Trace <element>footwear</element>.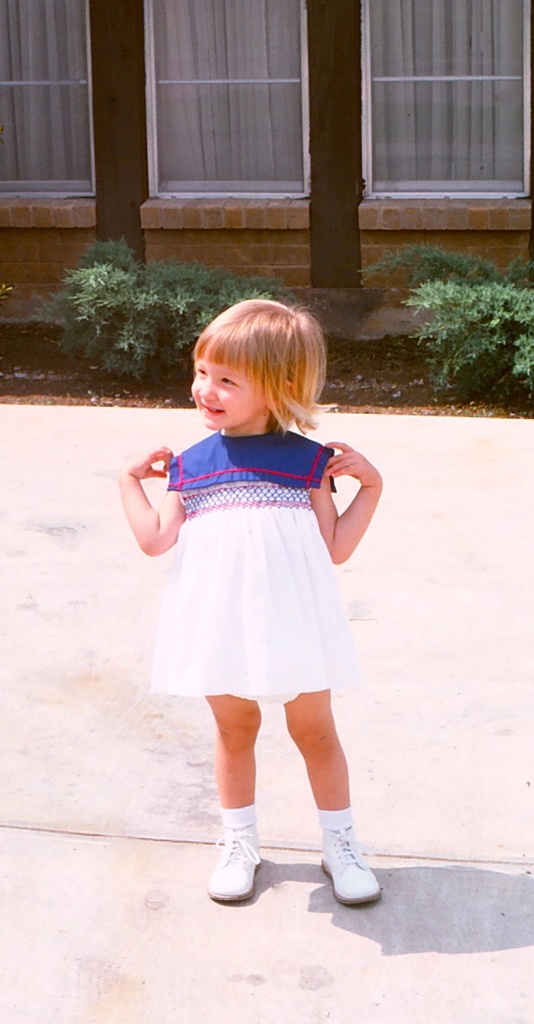
Traced to [320,822,378,907].
